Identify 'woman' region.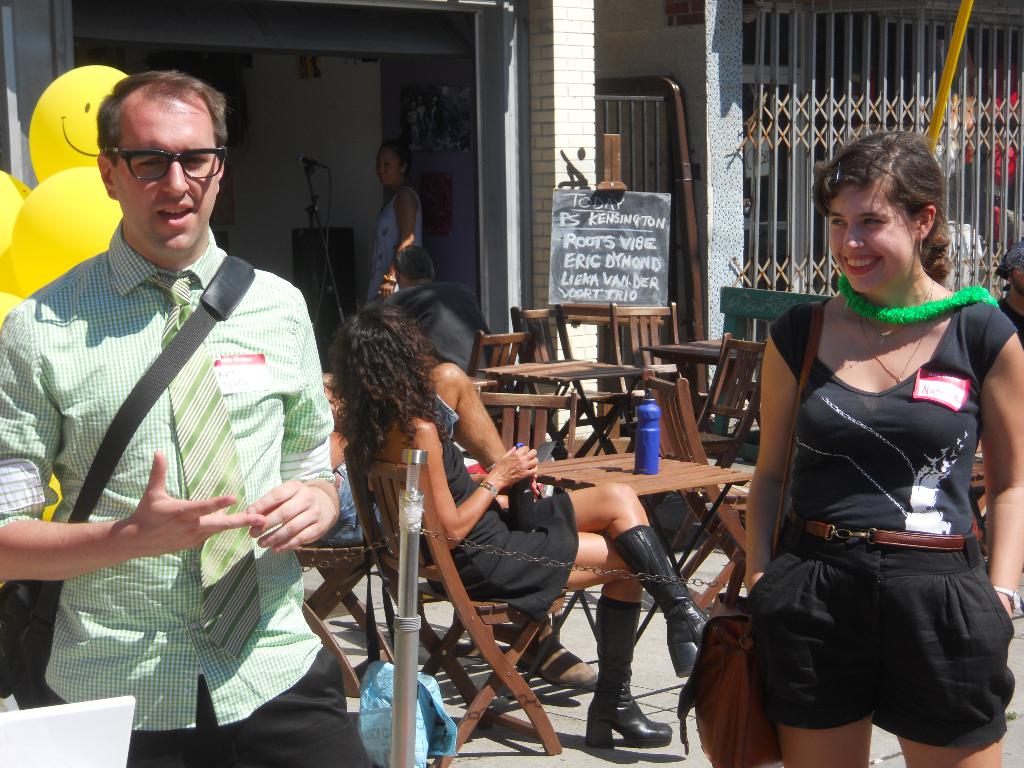
Region: box(742, 128, 1023, 767).
